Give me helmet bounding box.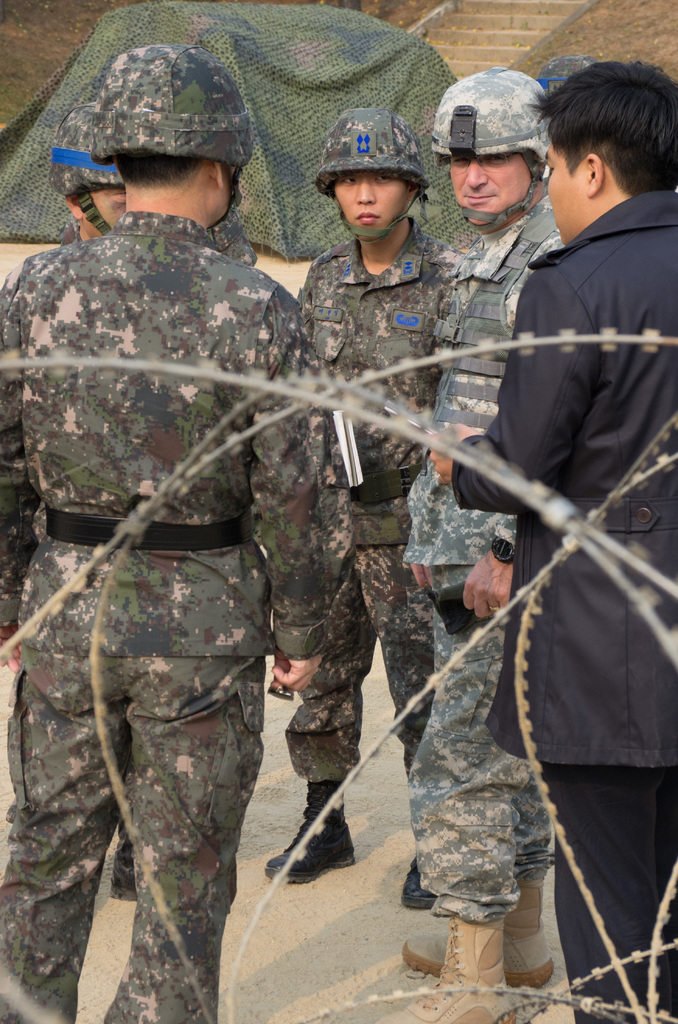
bbox(317, 101, 439, 238).
